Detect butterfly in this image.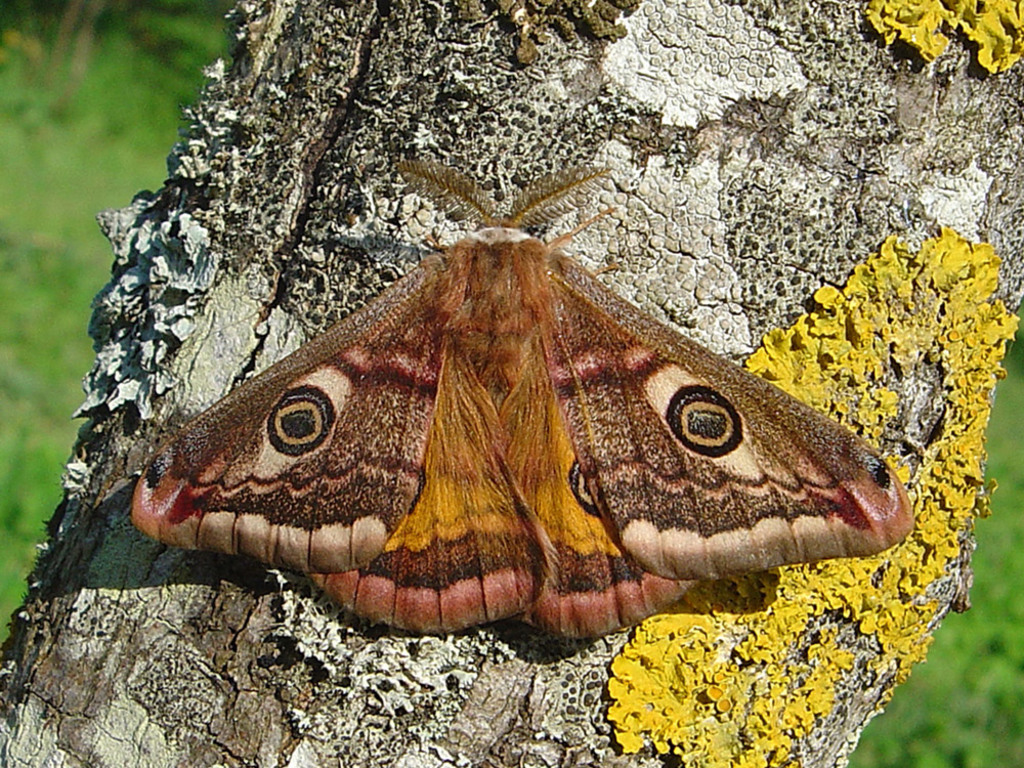
Detection: box=[152, 213, 854, 620].
